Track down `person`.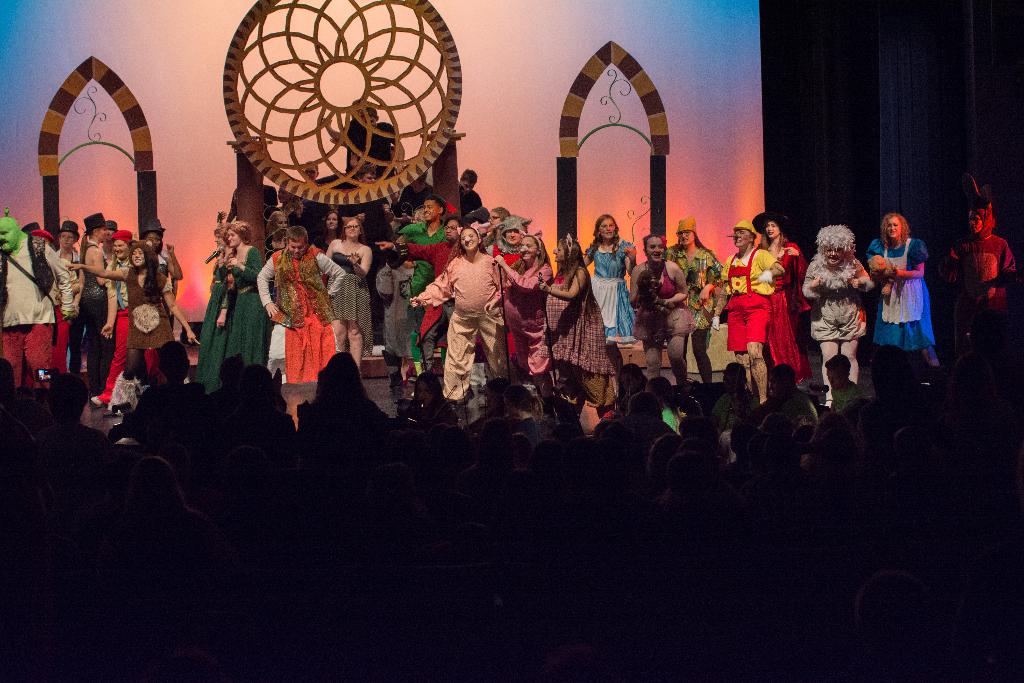
Tracked to Rect(84, 217, 112, 388).
